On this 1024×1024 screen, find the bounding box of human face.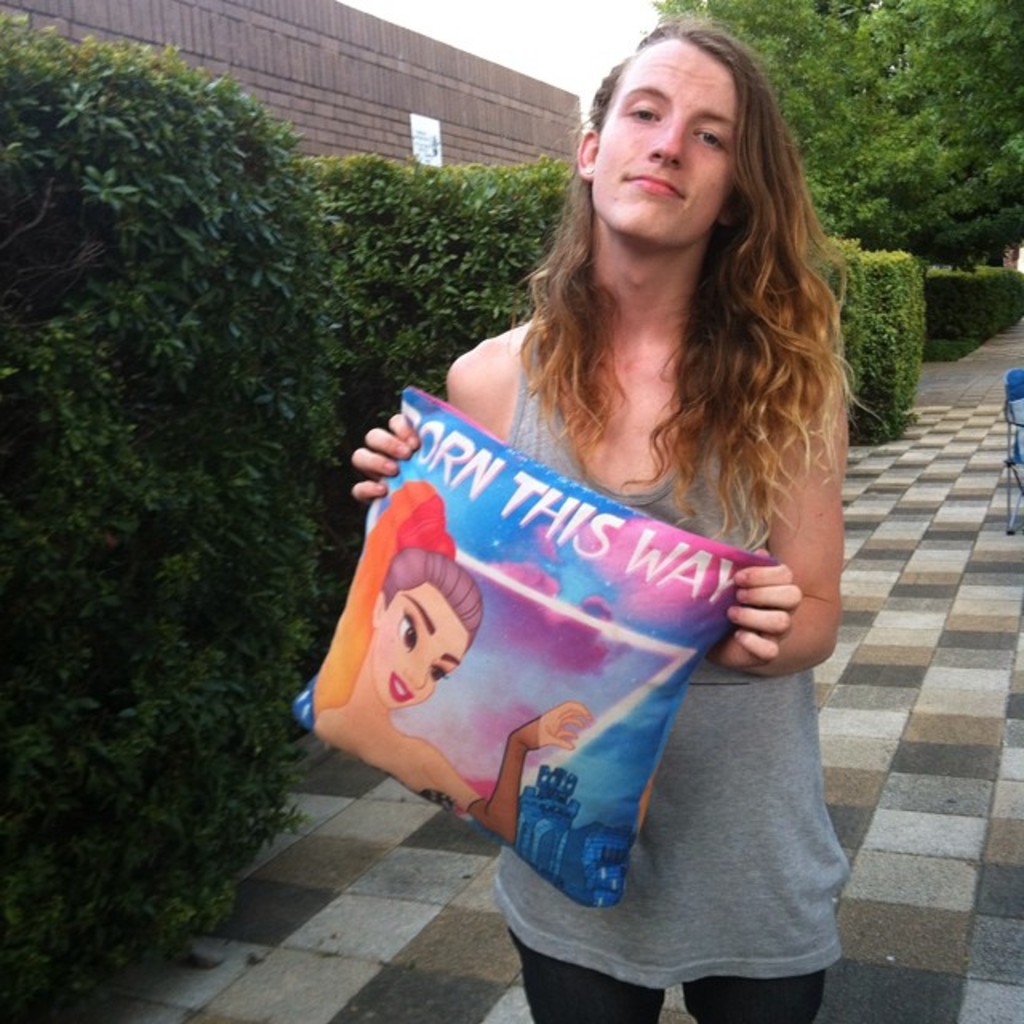
Bounding box: {"x1": 590, "y1": 38, "x2": 736, "y2": 243}.
